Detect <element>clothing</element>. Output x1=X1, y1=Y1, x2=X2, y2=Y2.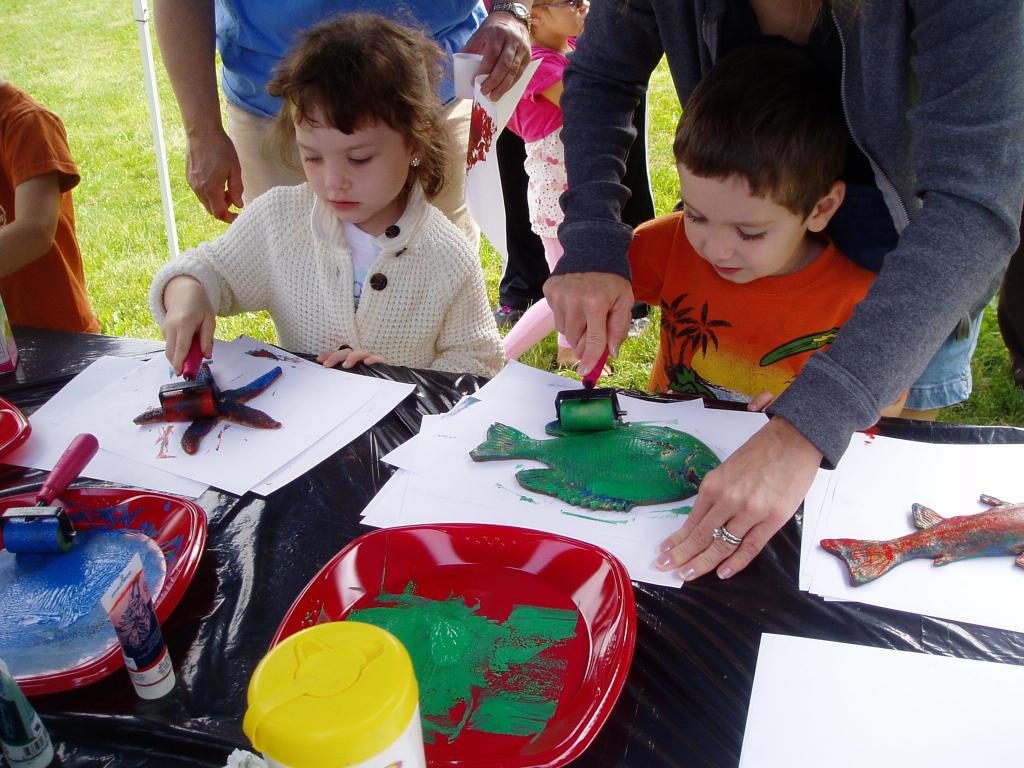
x1=623, y1=209, x2=911, y2=404.
